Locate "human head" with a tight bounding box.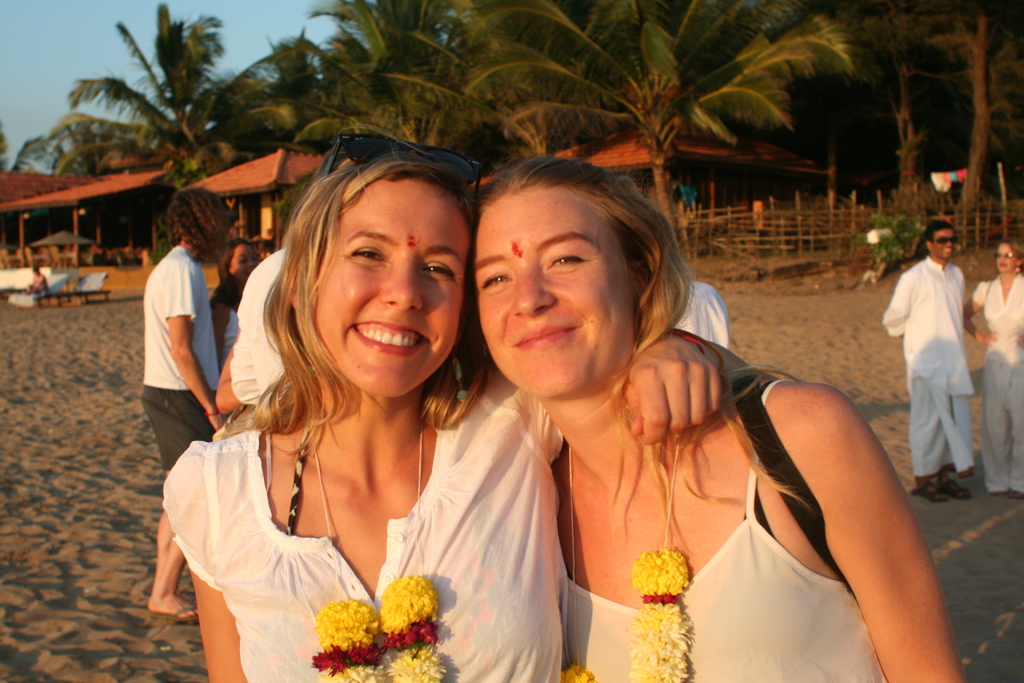
x1=215, y1=238, x2=264, y2=284.
